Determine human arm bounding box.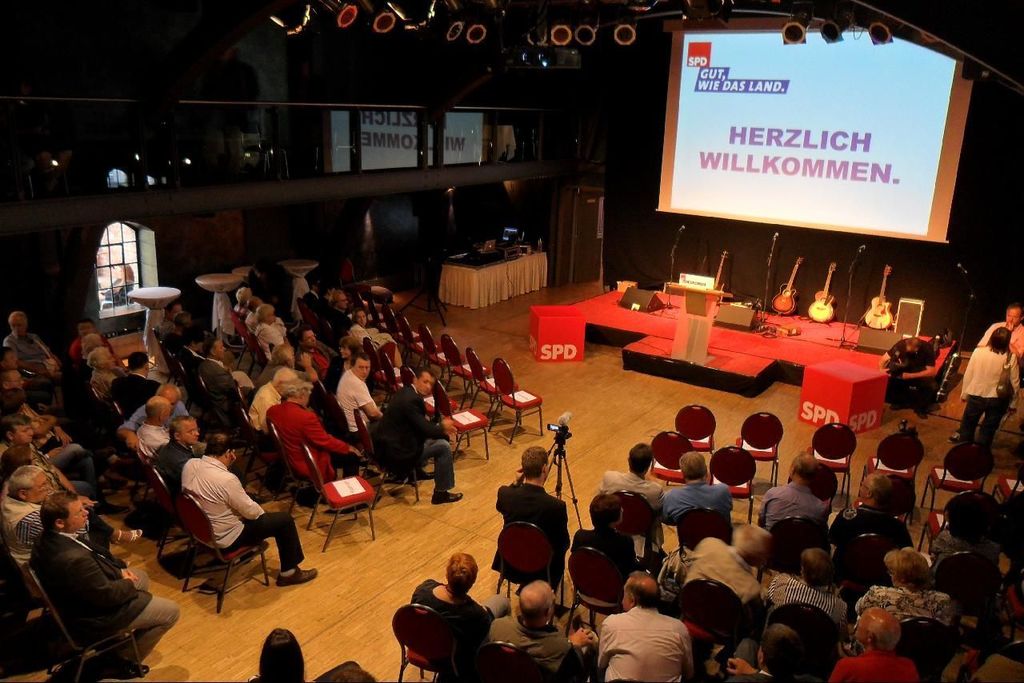
Determined: left=692, top=538, right=739, bottom=575.
